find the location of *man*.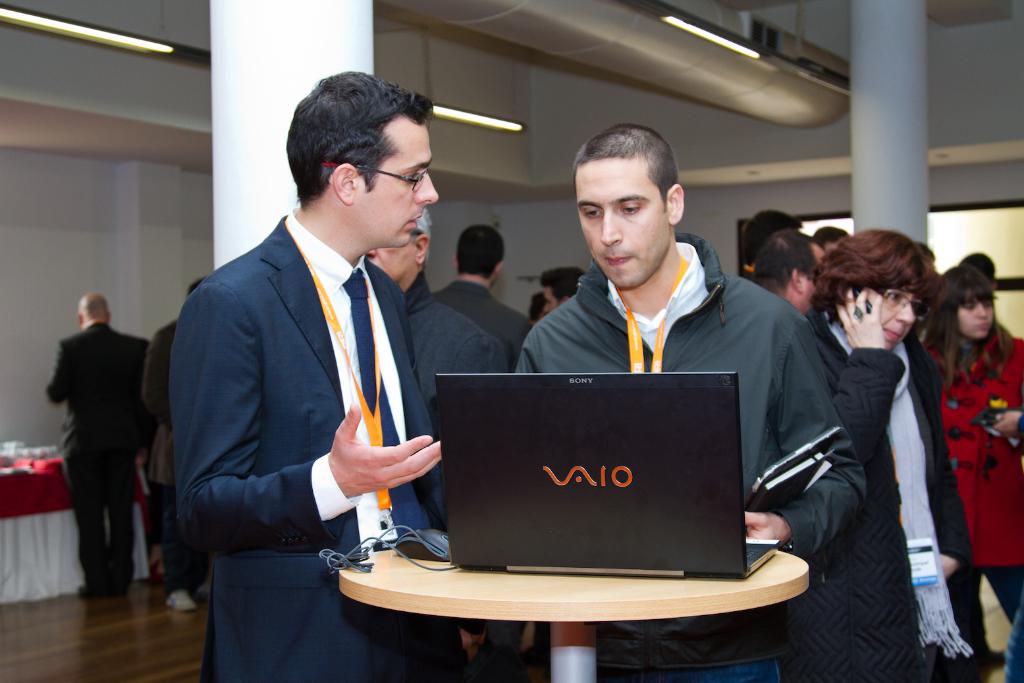
Location: 429,223,529,373.
